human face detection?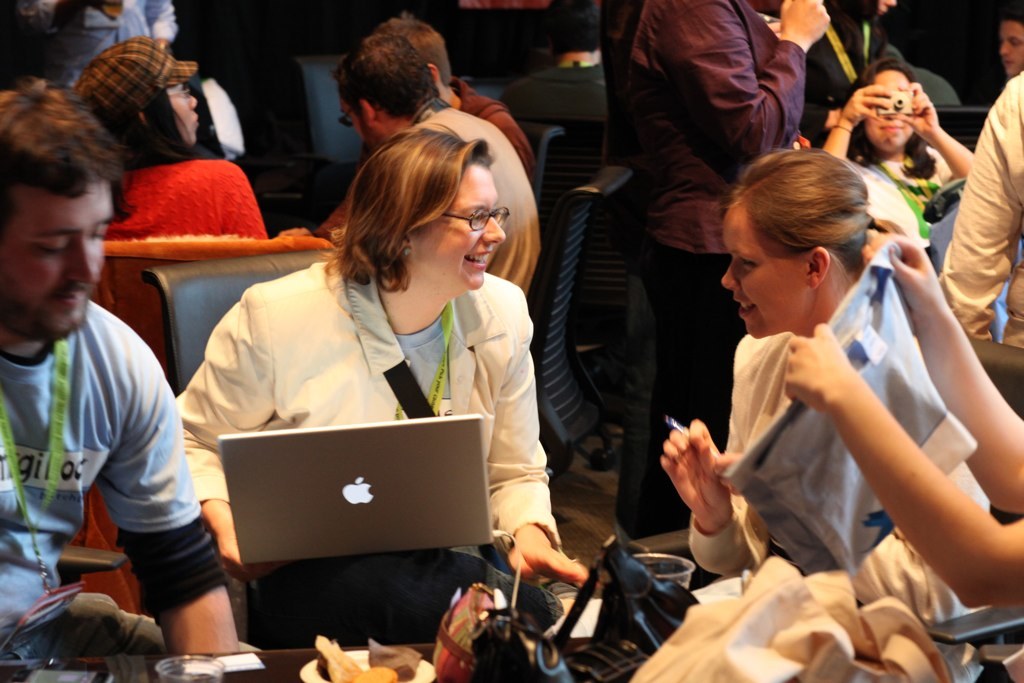
x1=713, y1=194, x2=813, y2=347
